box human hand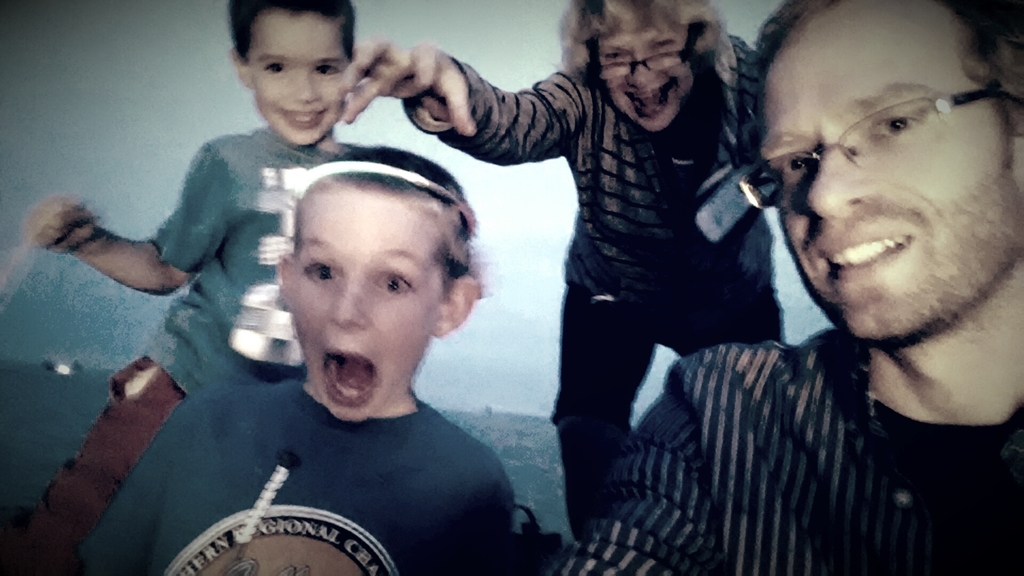
12, 182, 205, 297
